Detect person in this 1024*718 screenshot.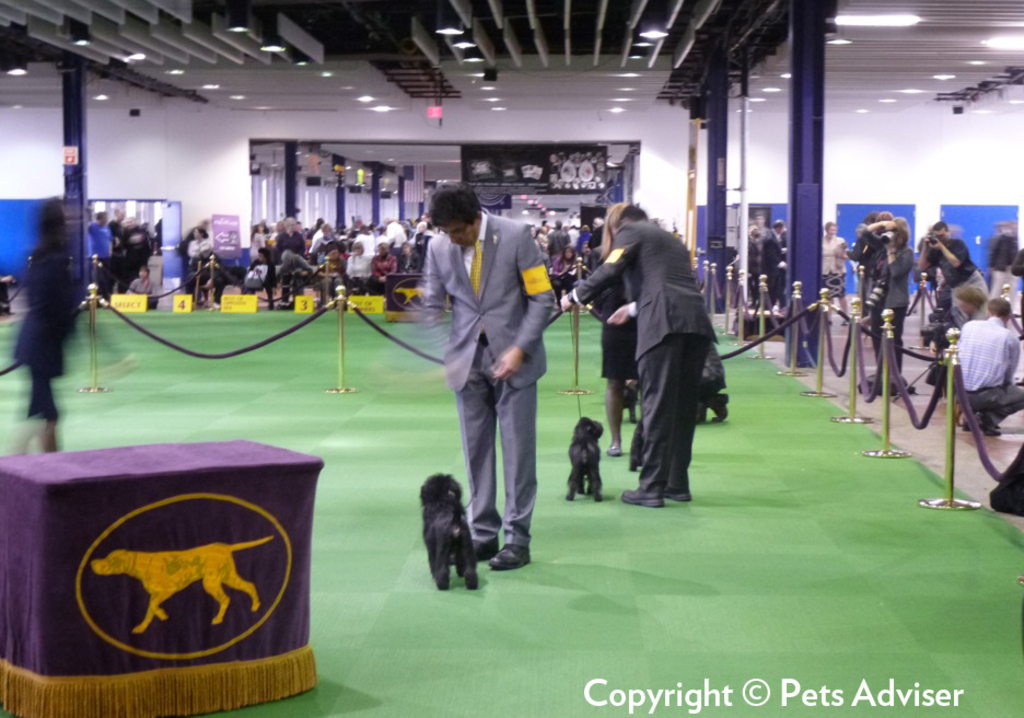
Detection: <bbox>710, 216, 822, 349</bbox>.
